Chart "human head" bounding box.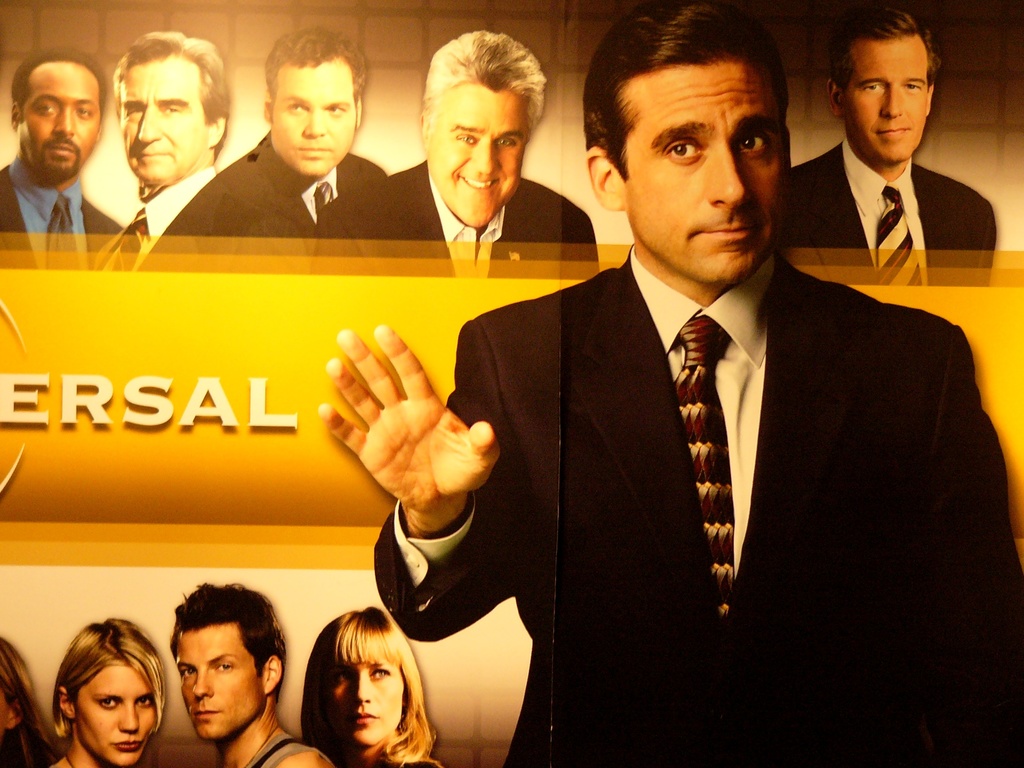
Charted: (x1=824, y1=6, x2=933, y2=163).
